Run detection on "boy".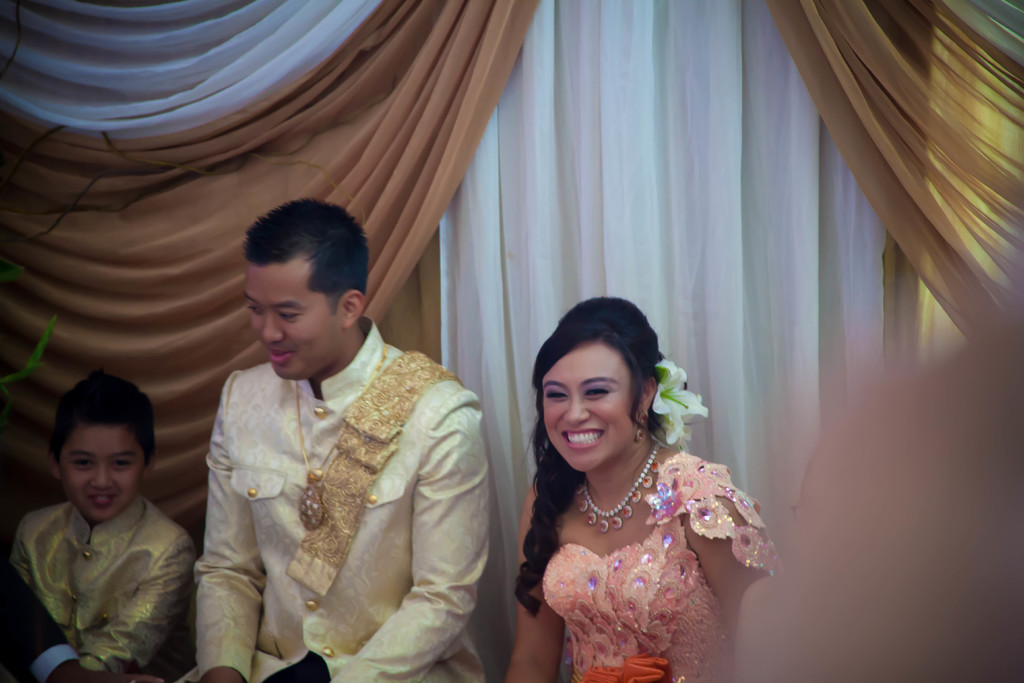
Result: 14 373 195 673.
